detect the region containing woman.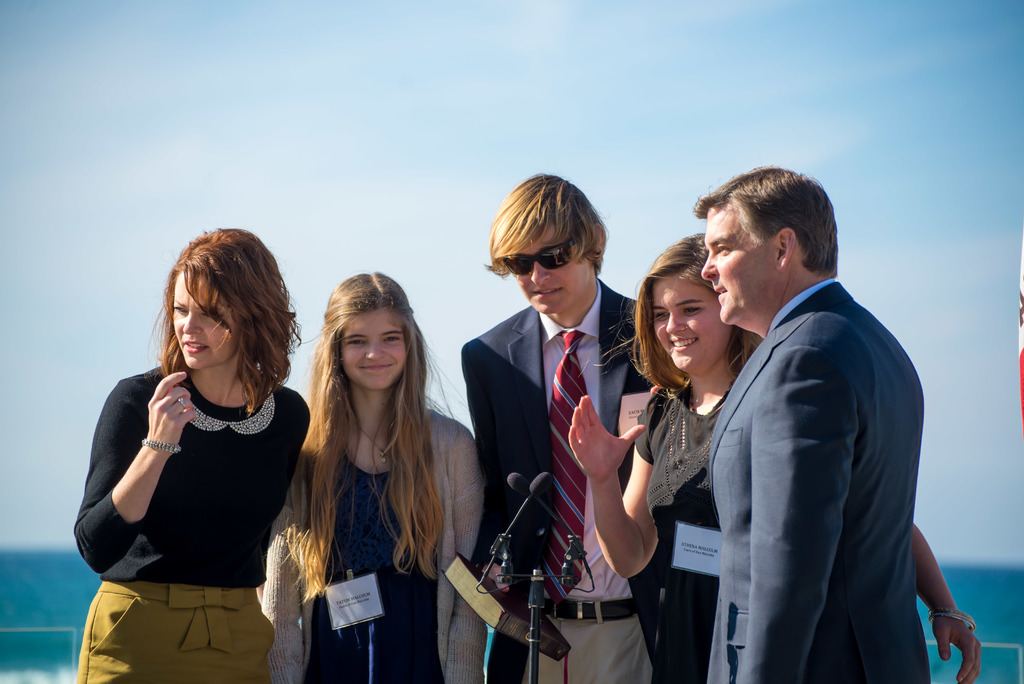
crop(264, 275, 480, 675).
